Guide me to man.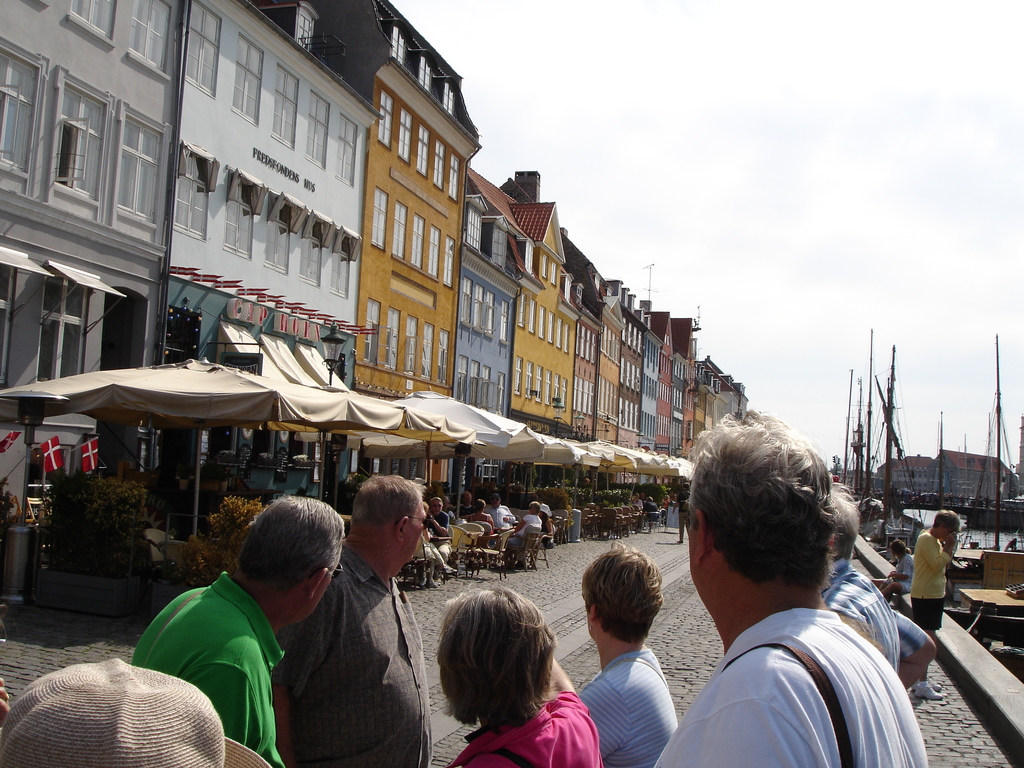
Guidance: {"left": 457, "top": 487, "right": 475, "bottom": 518}.
